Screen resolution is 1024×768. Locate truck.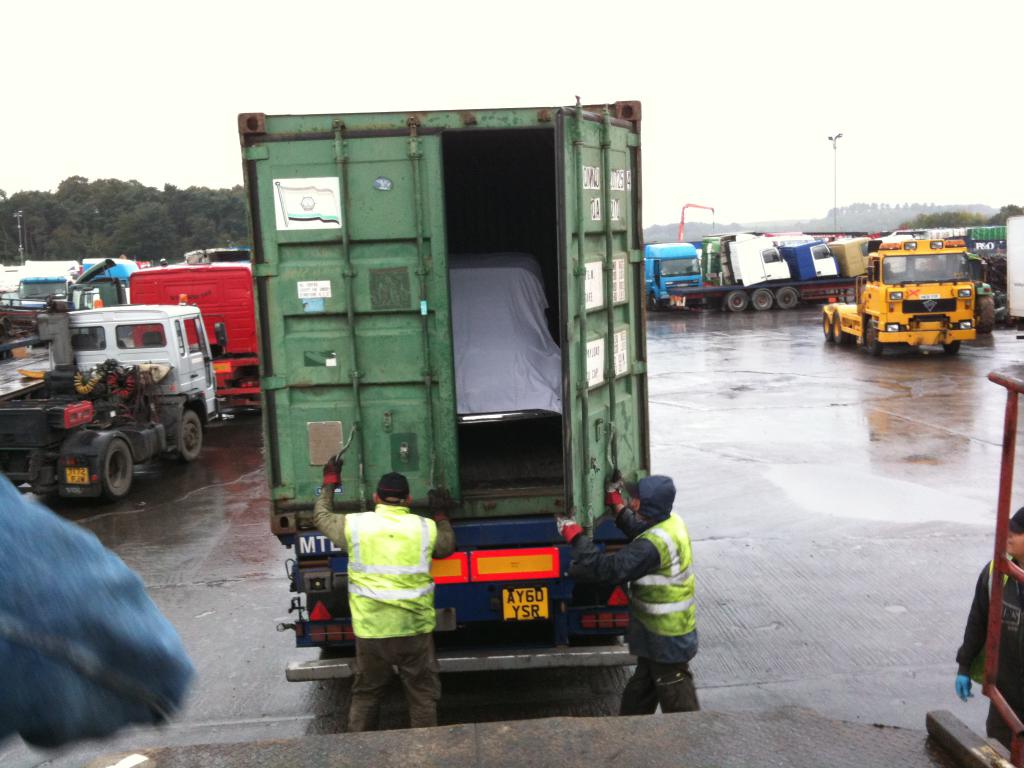
(left=179, top=67, right=681, bottom=679).
